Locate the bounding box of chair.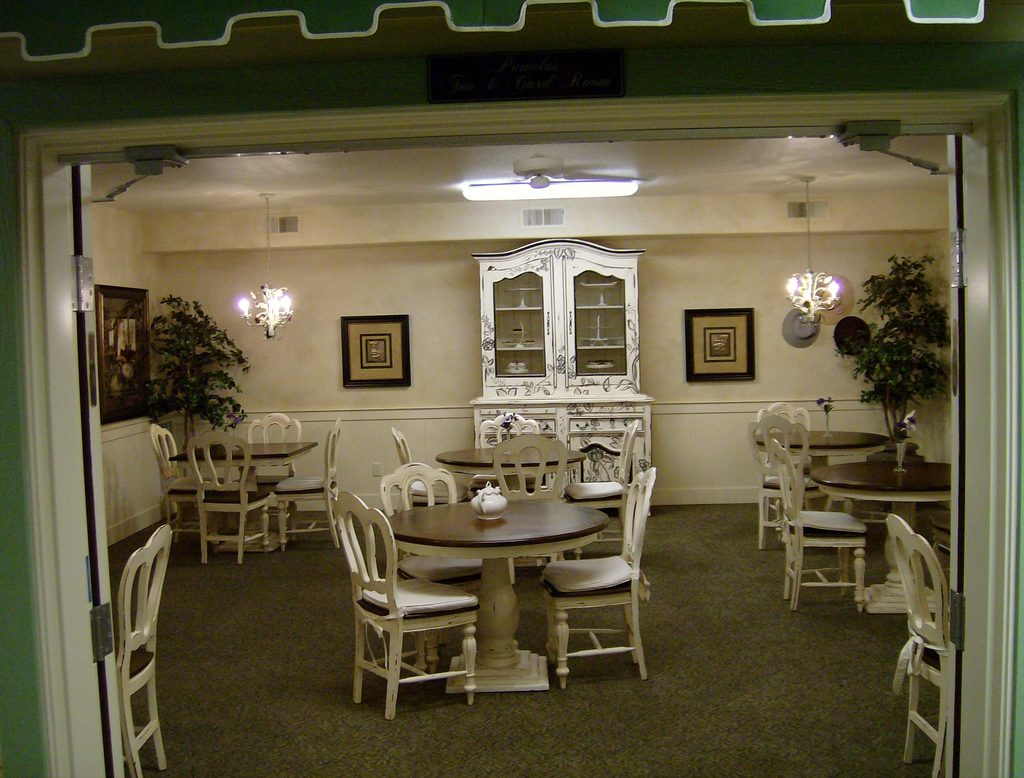
Bounding box: {"x1": 114, "y1": 524, "x2": 172, "y2": 777}.
